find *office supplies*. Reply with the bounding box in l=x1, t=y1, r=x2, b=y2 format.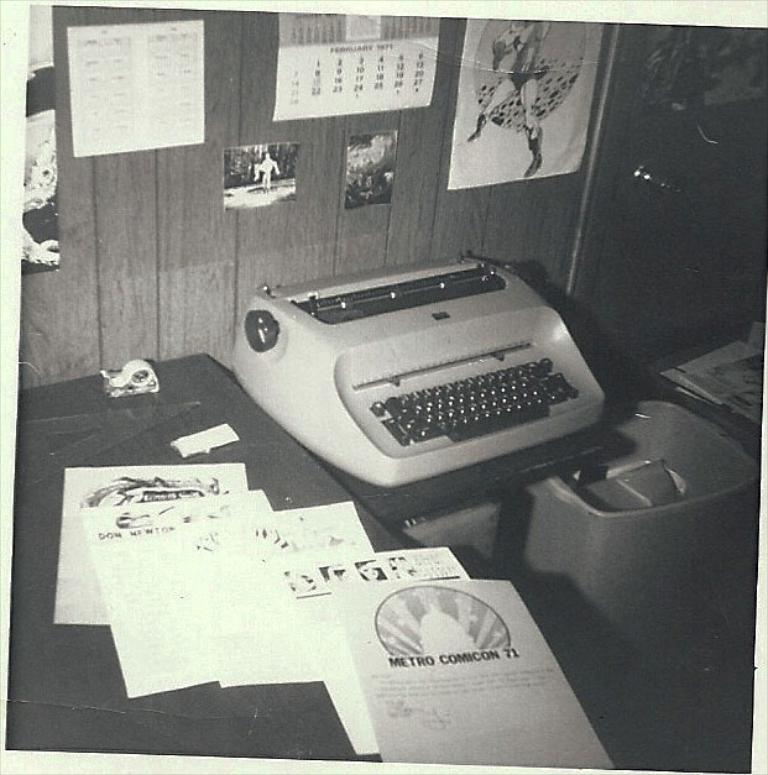
l=263, t=1, r=442, b=119.
